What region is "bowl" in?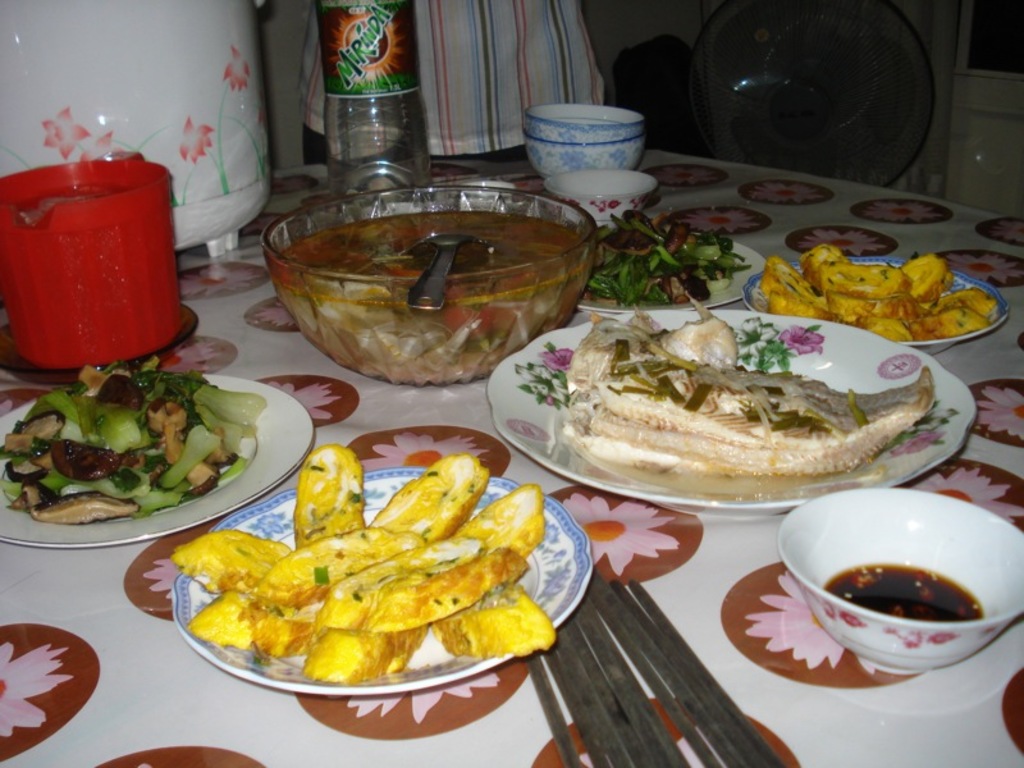
pyautogui.locateOnScreen(773, 488, 1023, 675).
